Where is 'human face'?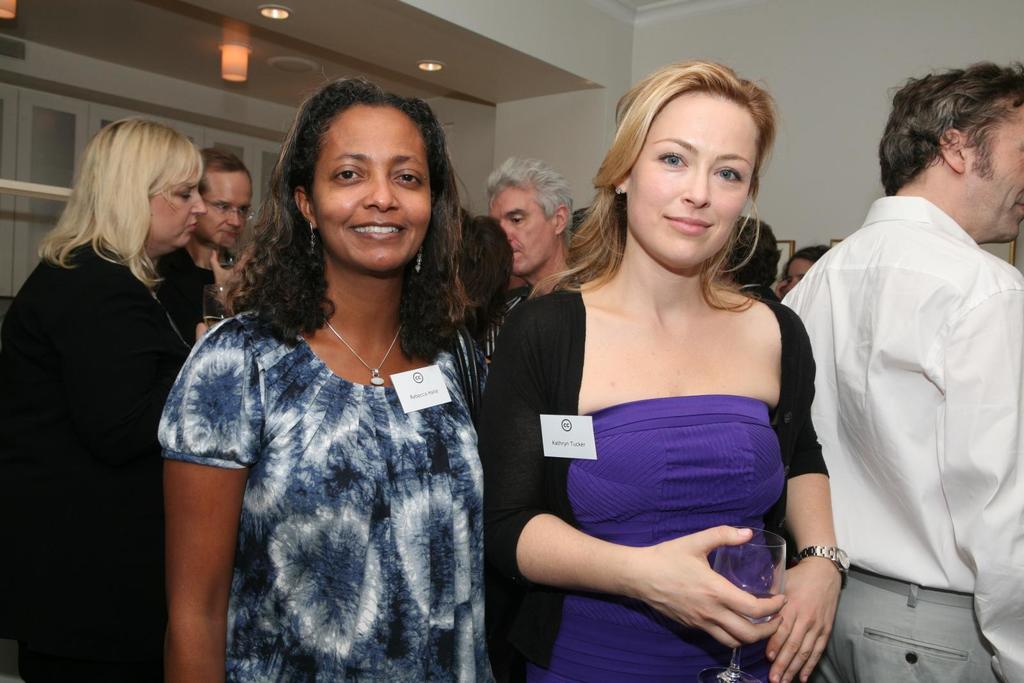
pyautogui.locateOnScreen(787, 255, 816, 291).
